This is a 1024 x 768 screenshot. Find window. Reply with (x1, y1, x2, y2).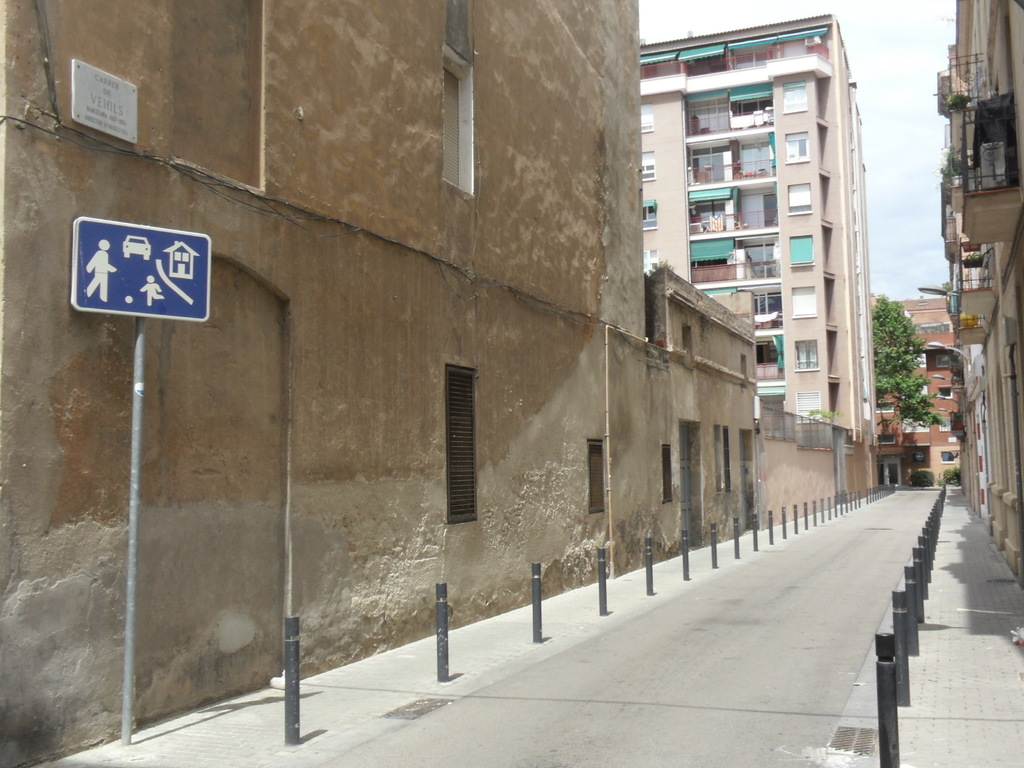
(790, 390, 826, 446).
